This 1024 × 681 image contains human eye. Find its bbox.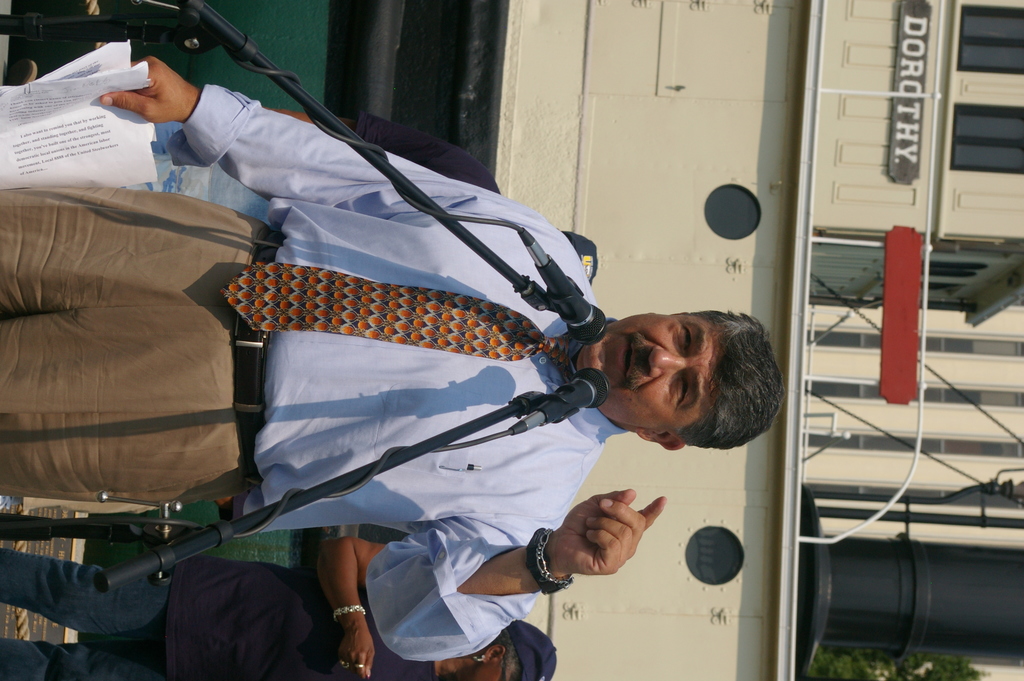
<bbox>678, 321, 698, 357</bbox>.
